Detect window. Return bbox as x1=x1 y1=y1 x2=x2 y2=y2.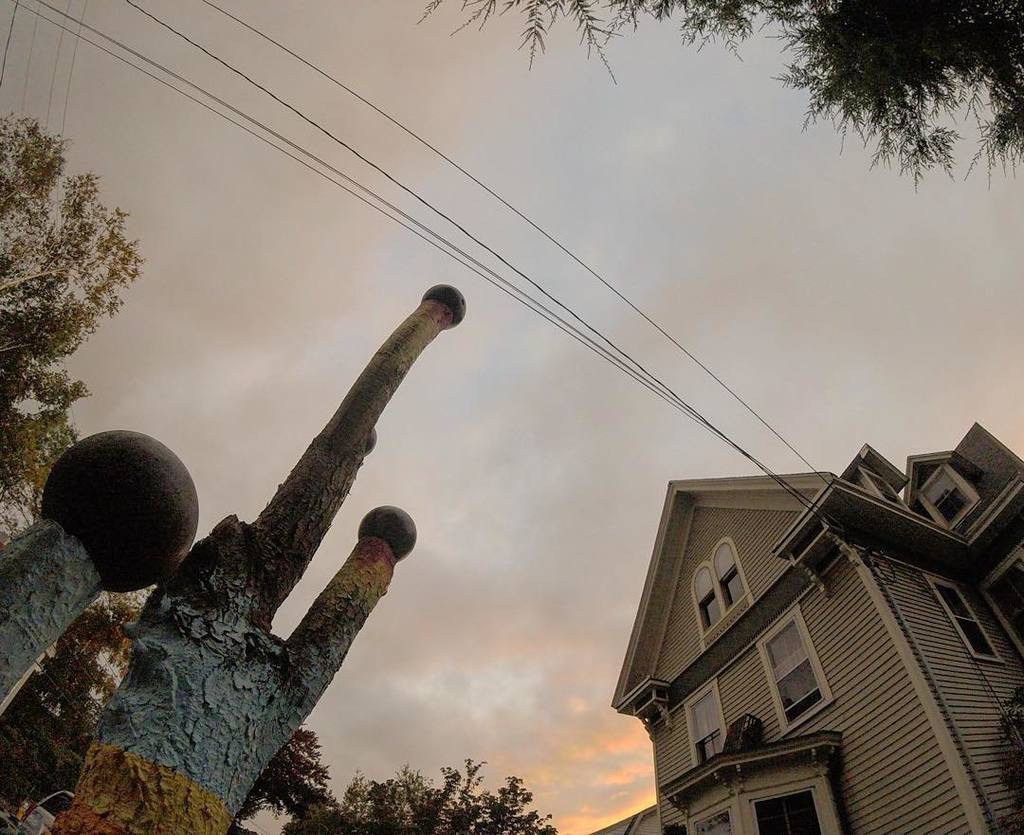
x1=855 y1=470 x2=908 y2=506.
